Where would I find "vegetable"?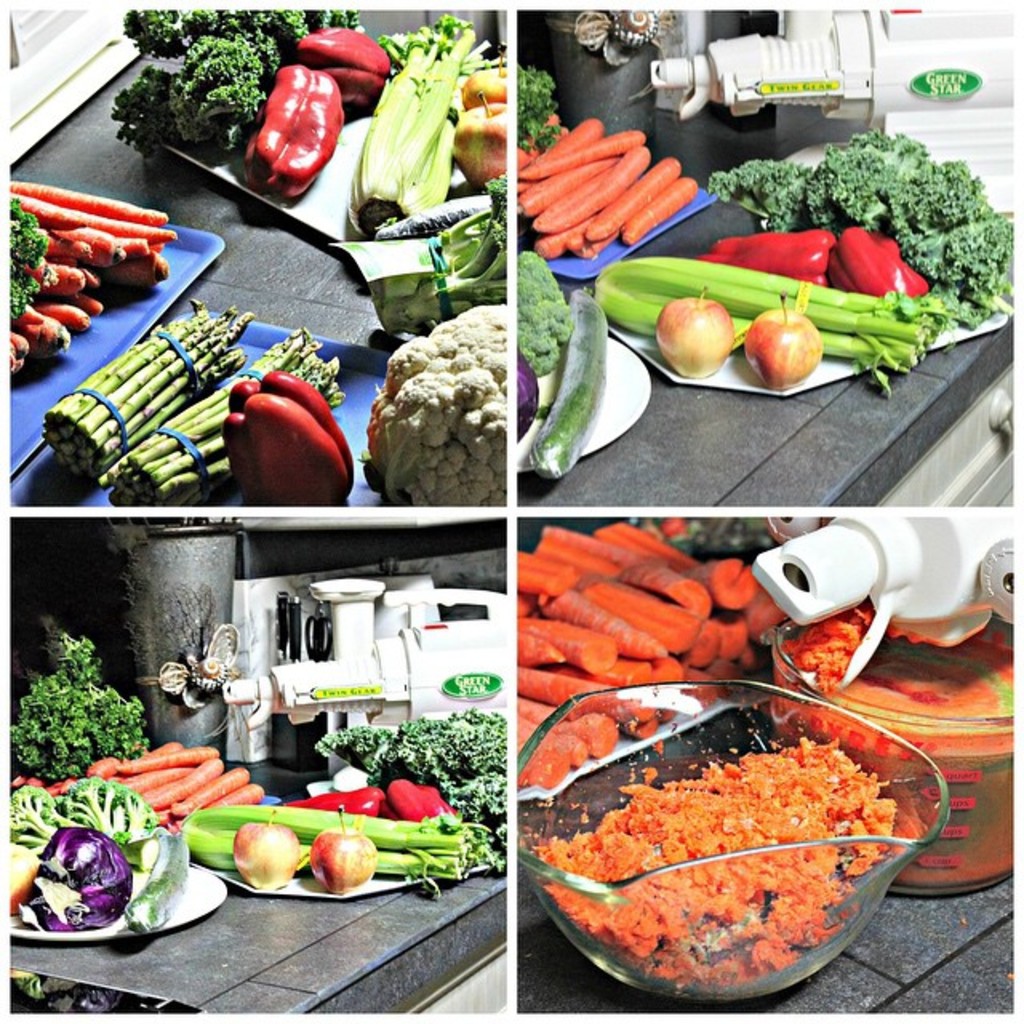
At pyautogui.locateOnScreen(776, 603, 1011, 888).
